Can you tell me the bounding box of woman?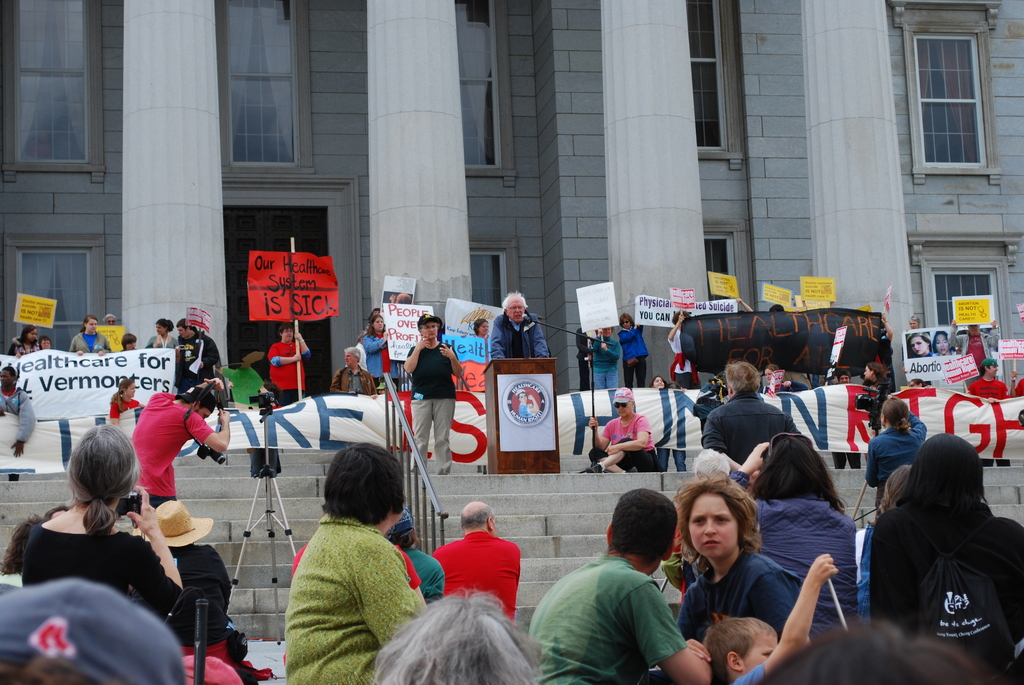
[x1=873, y1=436, x2=1023, y2=684].
